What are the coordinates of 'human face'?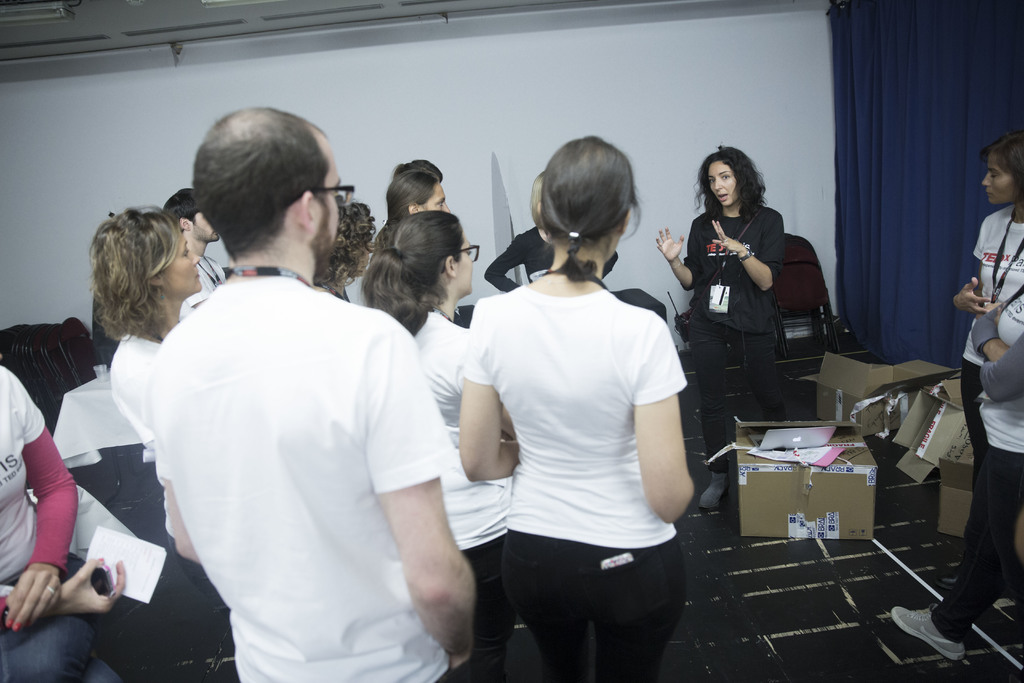
456,236,474,293.
